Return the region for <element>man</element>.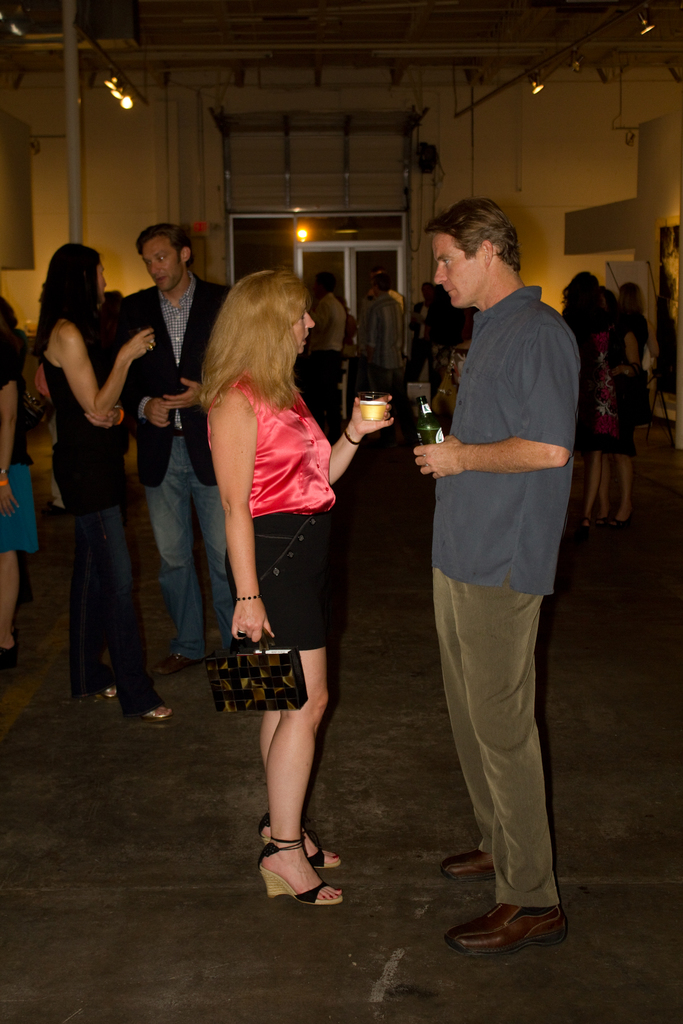
locate(105, 225, 224, 680).
